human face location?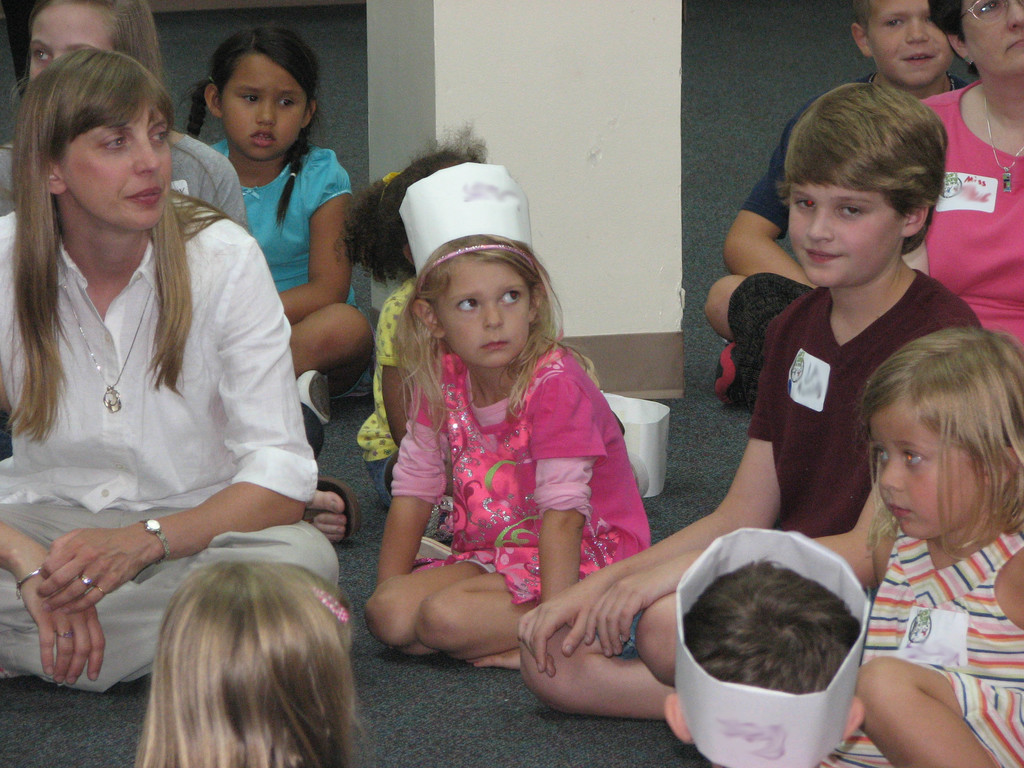
{"x1": 963, "y1": 0, "x2": 1023, "y2": 77}
